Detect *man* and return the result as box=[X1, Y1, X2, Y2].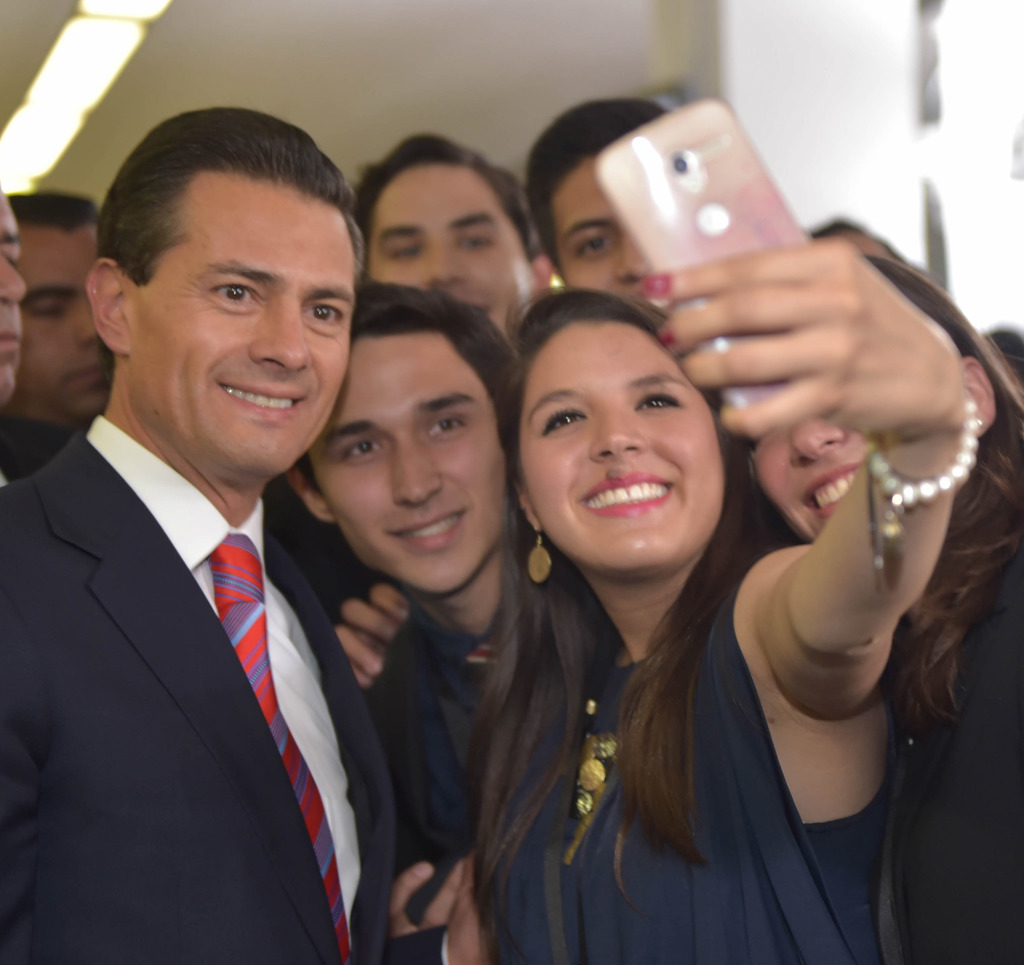
box=[351, 130, 558, 348].
